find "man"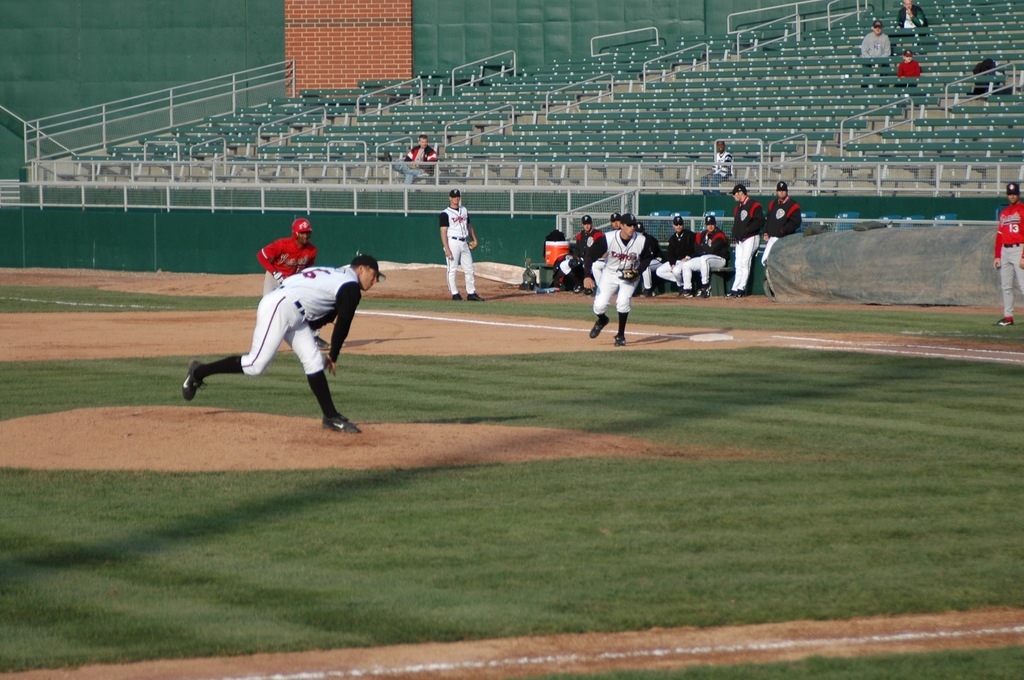
detection(586, 211, 656, 350)
